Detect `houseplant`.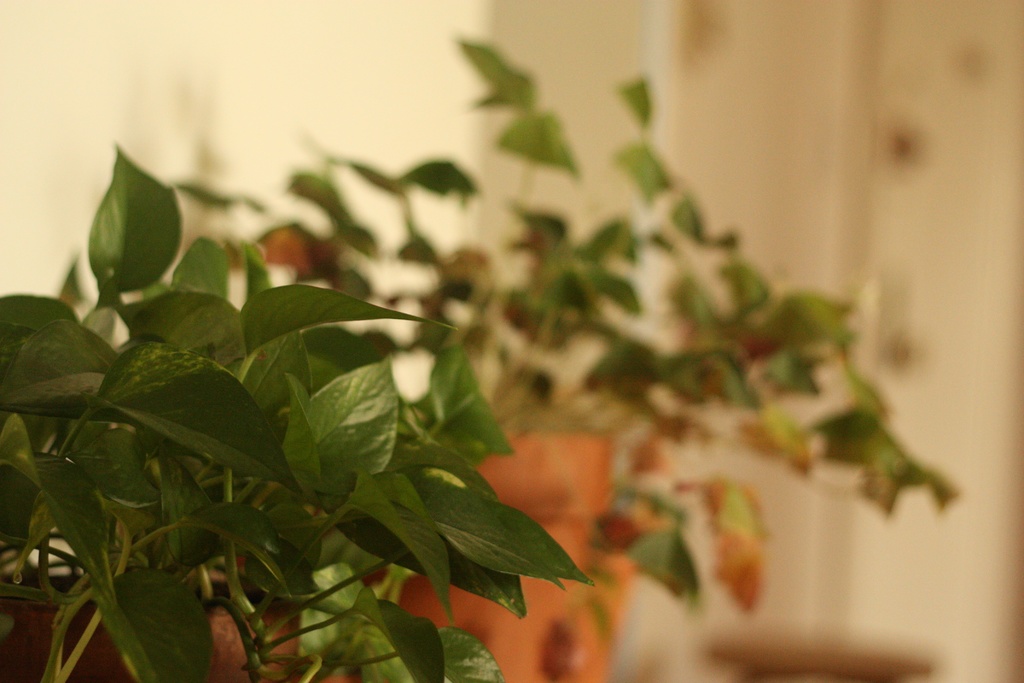
Detected at x1=0, y1=147, x2=582, y2=682.
